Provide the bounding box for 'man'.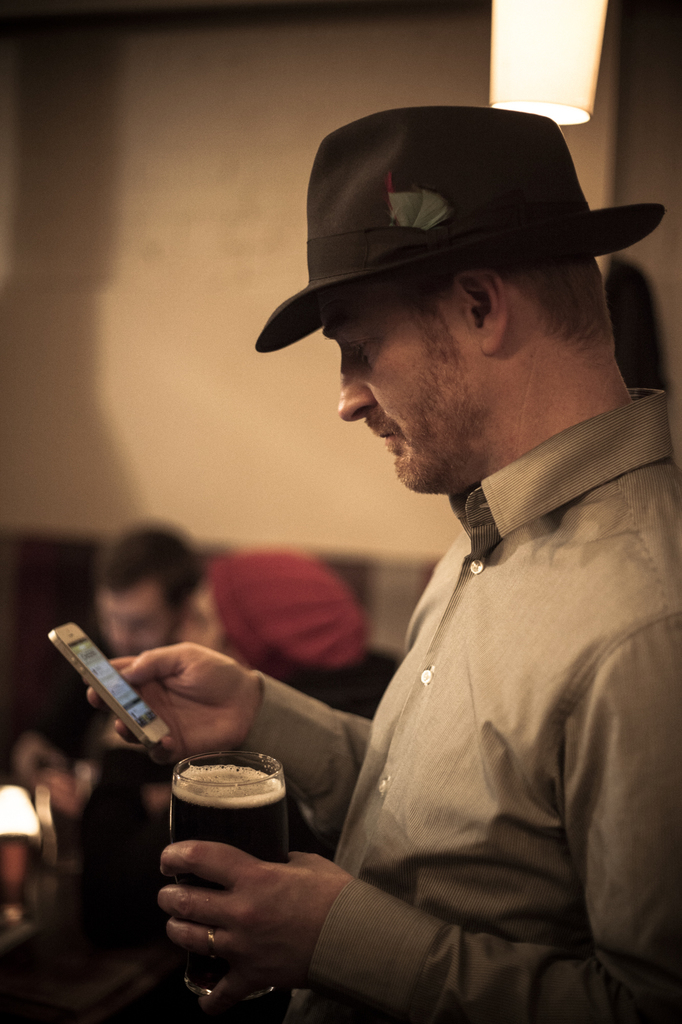
box(82, 108, 681, 1023).
